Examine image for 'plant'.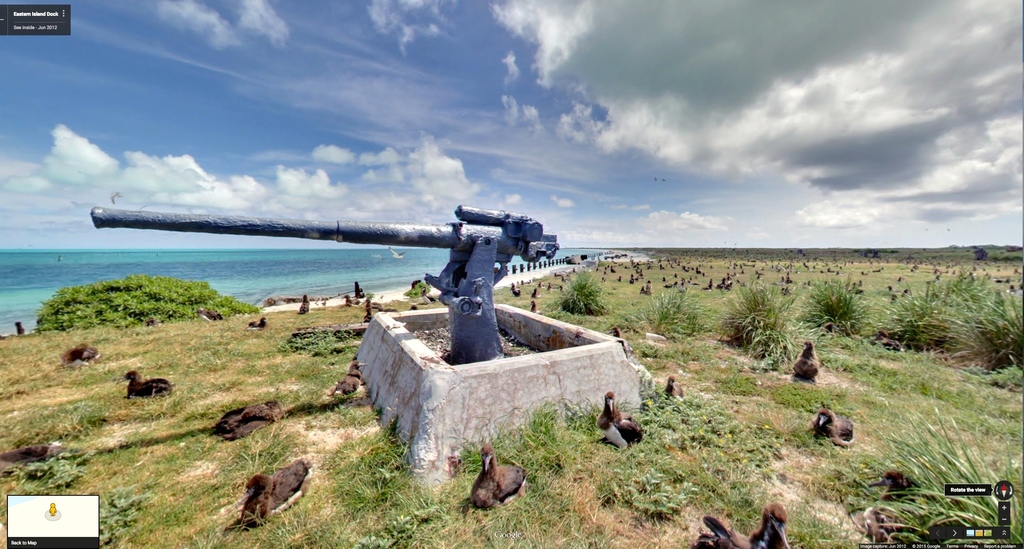
Examination result: {"x1": 802, "y1": 270, "x2": 877, "y2": 334}.
